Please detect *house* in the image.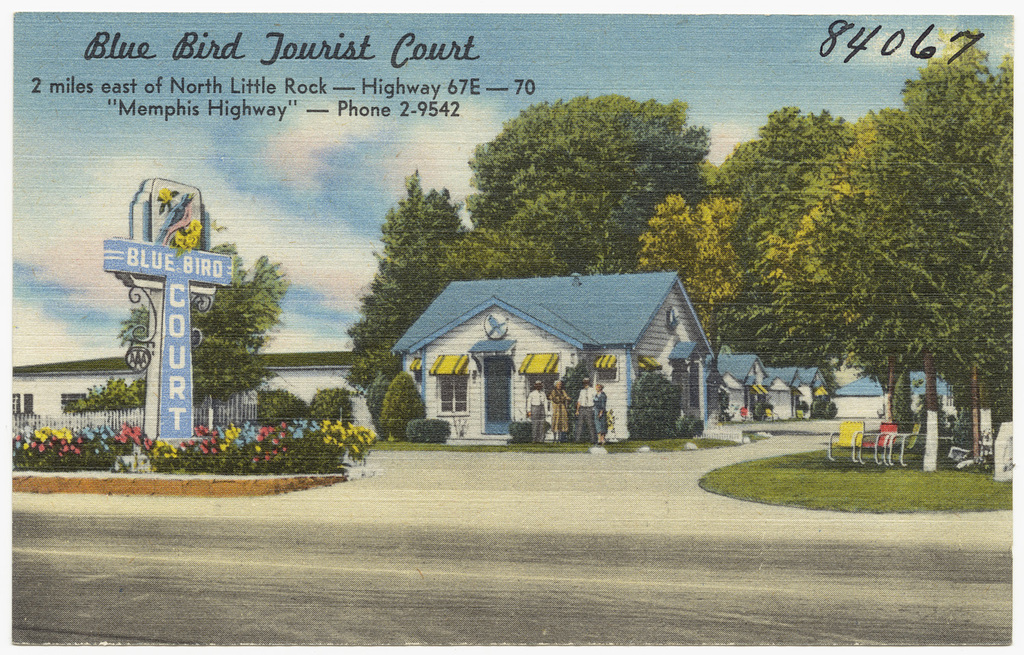
405/253/709/462.
